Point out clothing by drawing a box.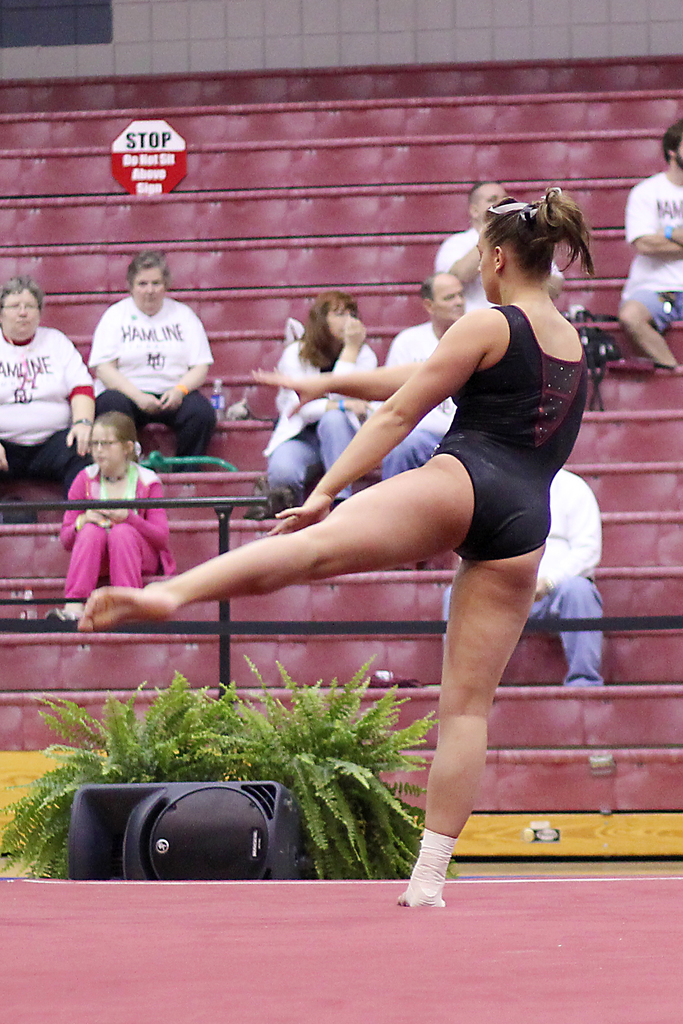
268, 332, 375, 508.
